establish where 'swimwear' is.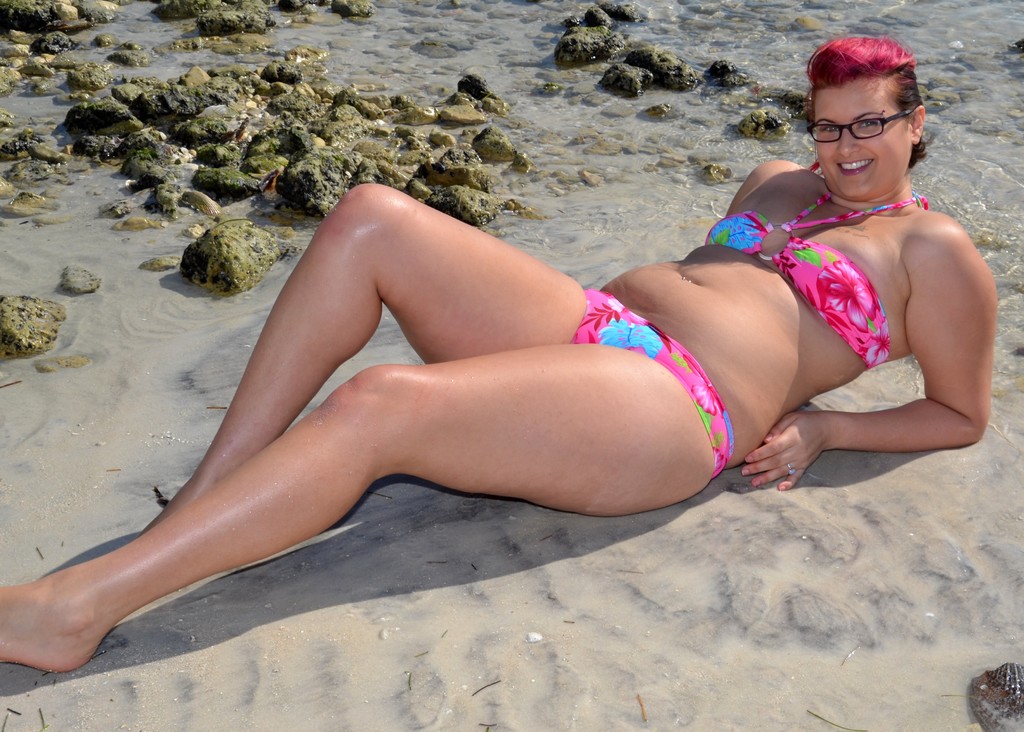
Established at [695,186,932,374].
